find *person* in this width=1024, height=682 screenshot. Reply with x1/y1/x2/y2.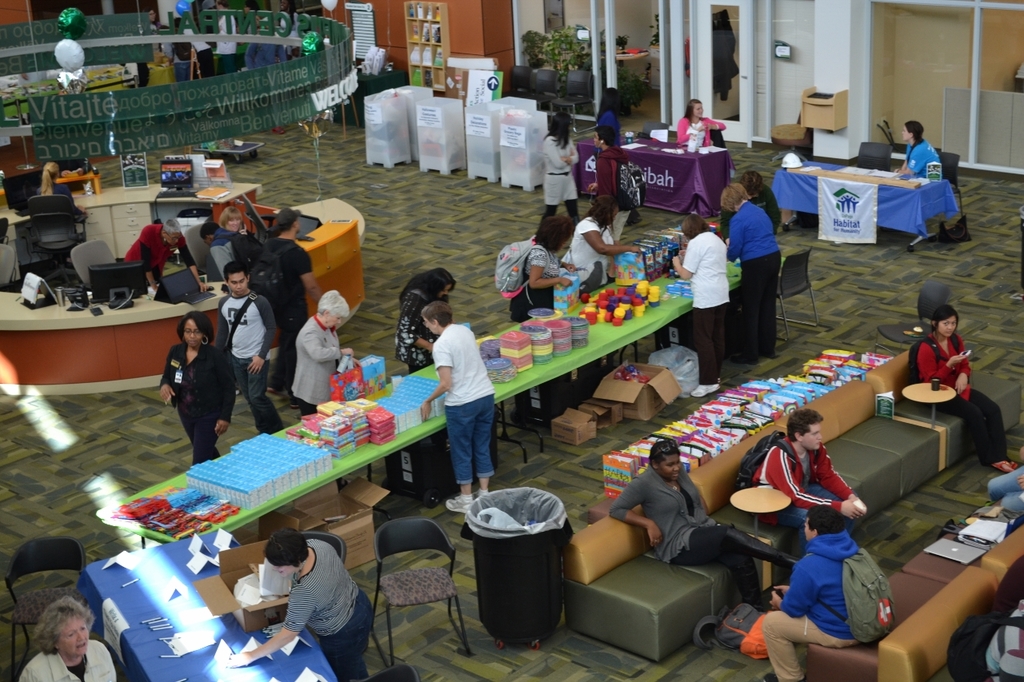
666/203/732/404.
